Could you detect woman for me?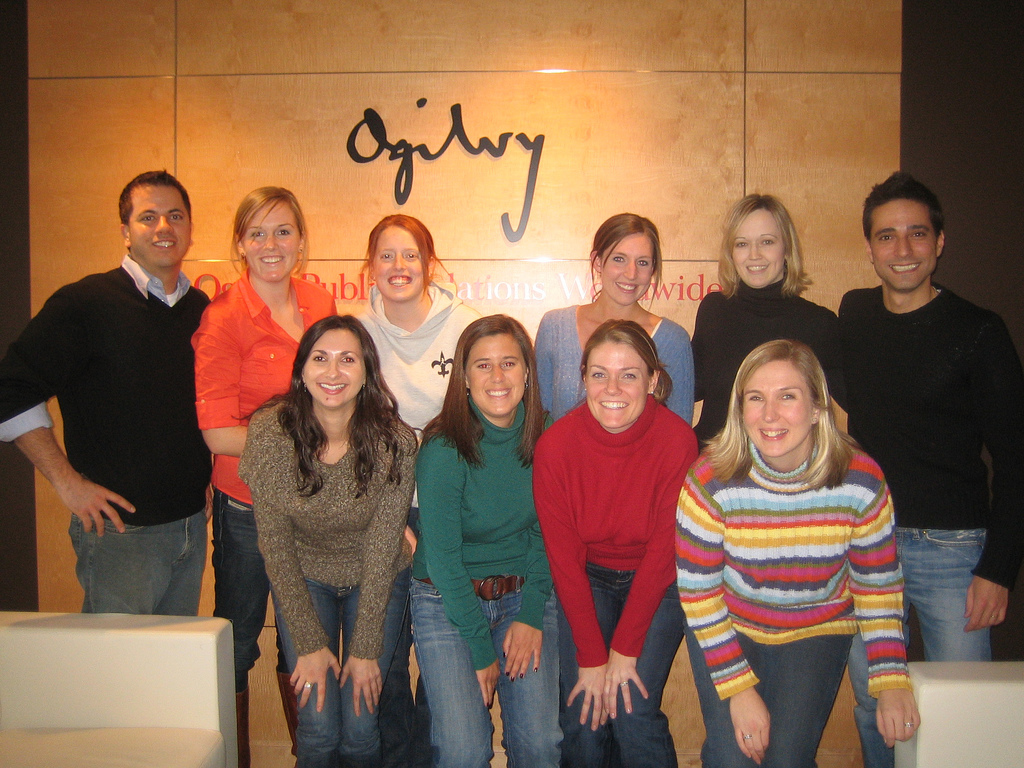
Detection result: left=527, top=315, right=702, bottom=767.
